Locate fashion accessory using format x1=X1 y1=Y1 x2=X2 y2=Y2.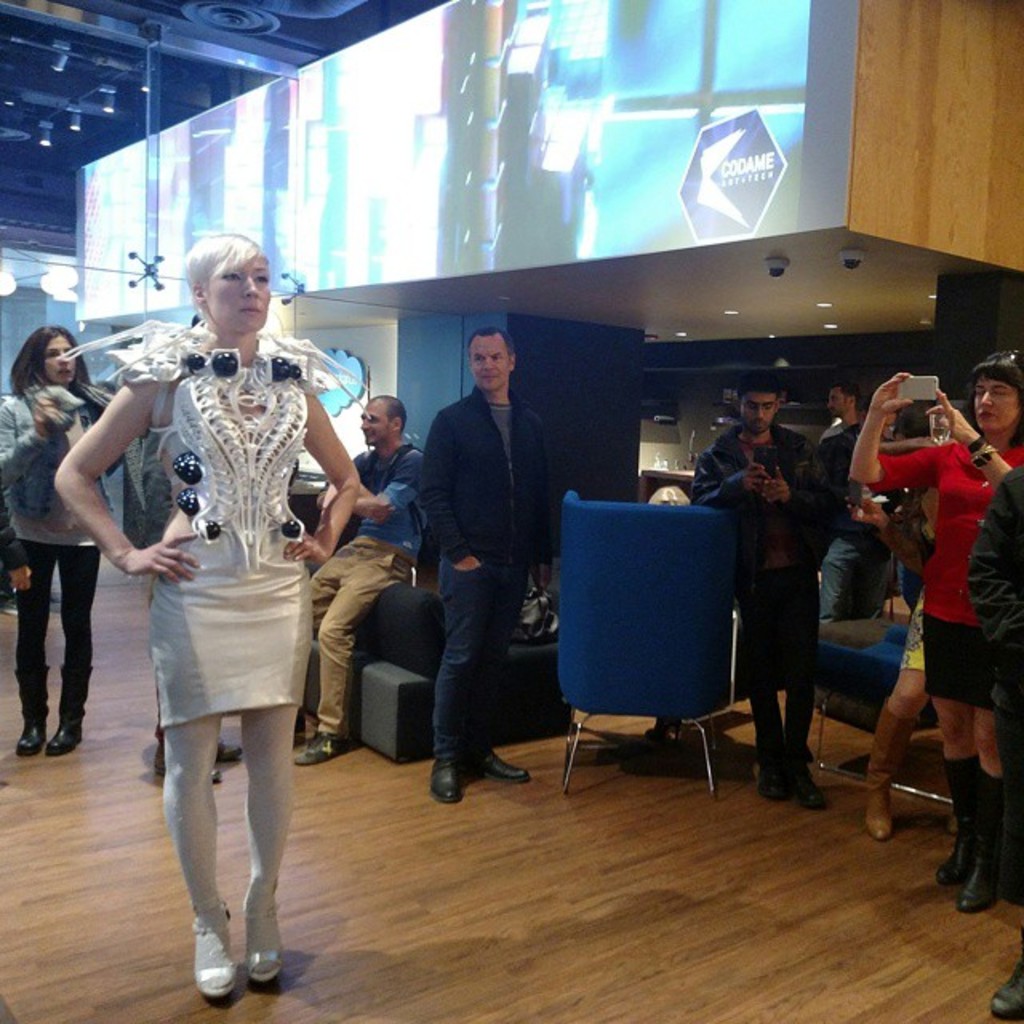
x1=973 y1=443 x2=998 y2=475.
